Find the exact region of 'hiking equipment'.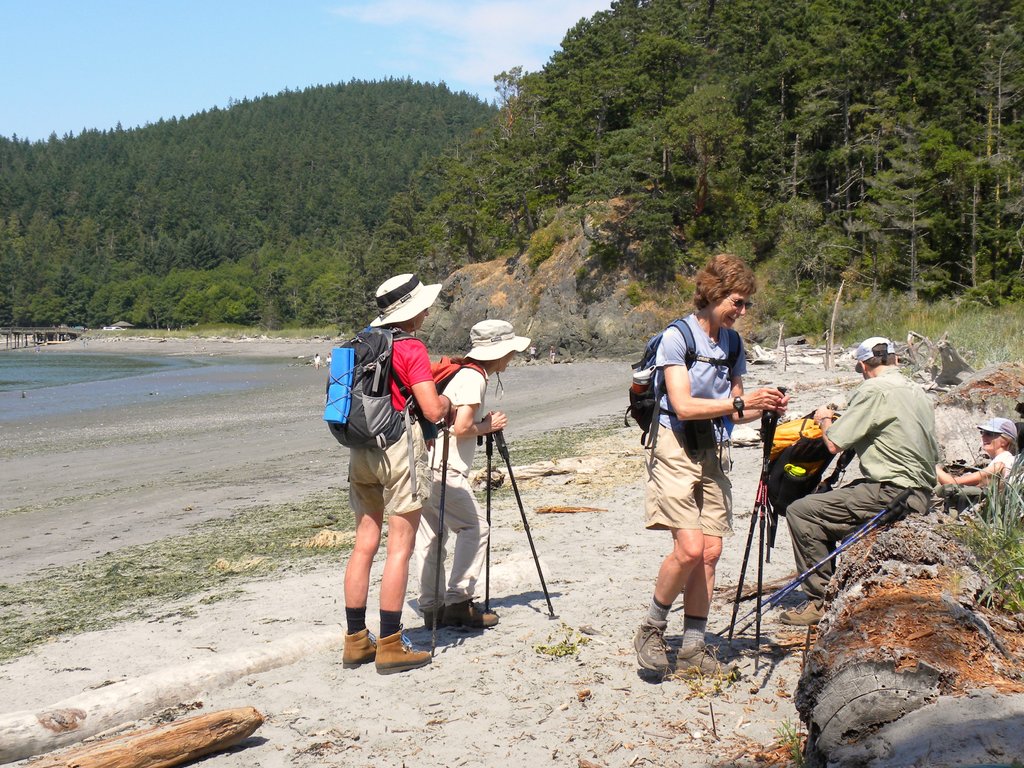
Exact region: {"x1": 731, "y1": 479, "x2": 915, "y2": 646}.
